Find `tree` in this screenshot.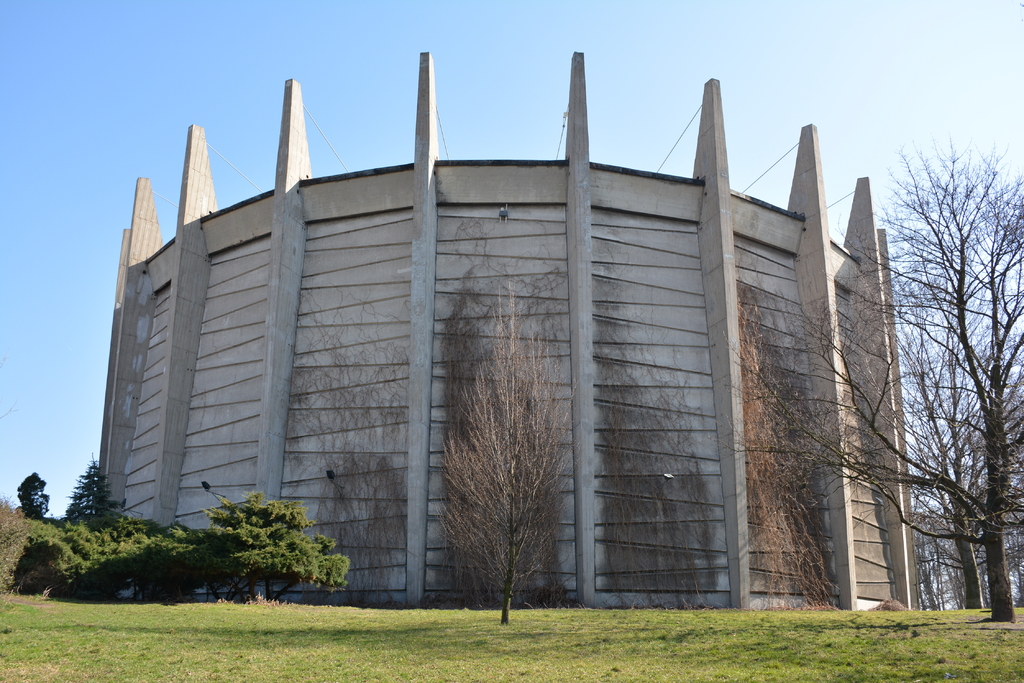
The bounding box for `tree` is x1=915, y1=504, x2=957, y2=620.
